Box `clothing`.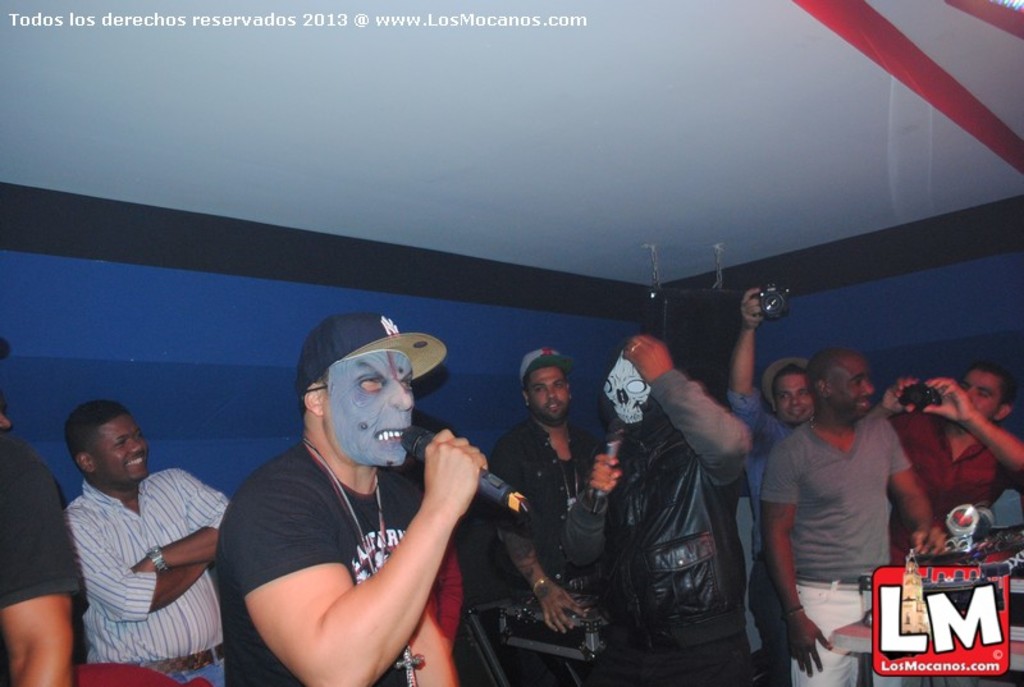
(210,446,440,686).
